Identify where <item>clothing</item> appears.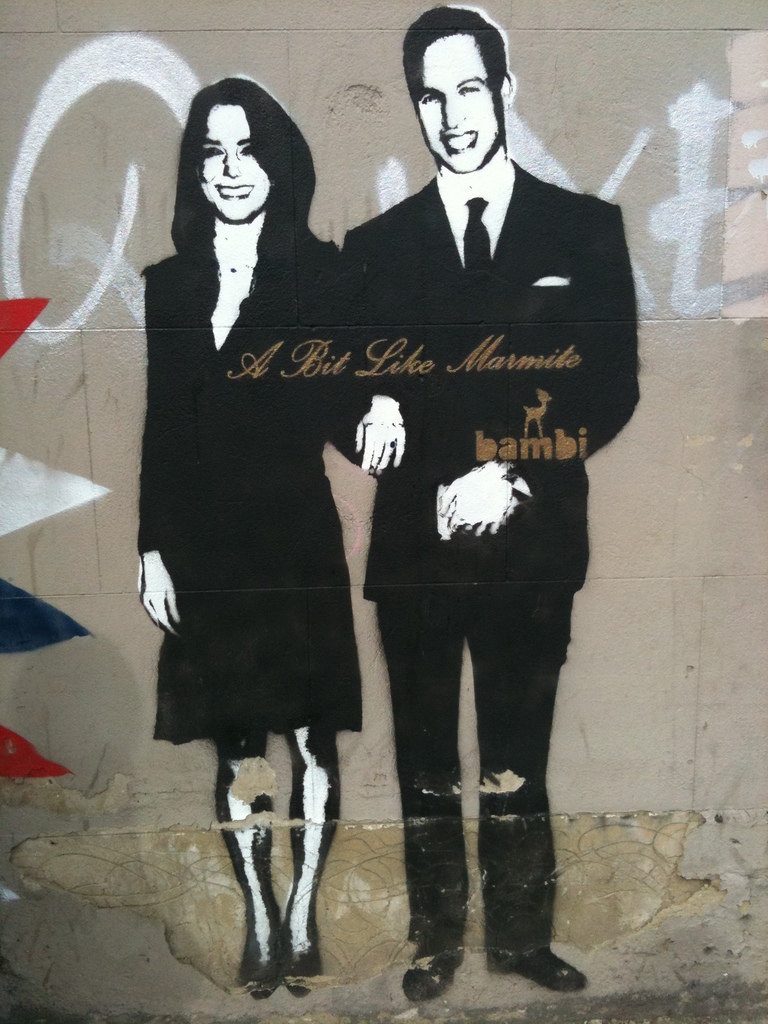
Appears at Rect(136, 225, 410, 750).
